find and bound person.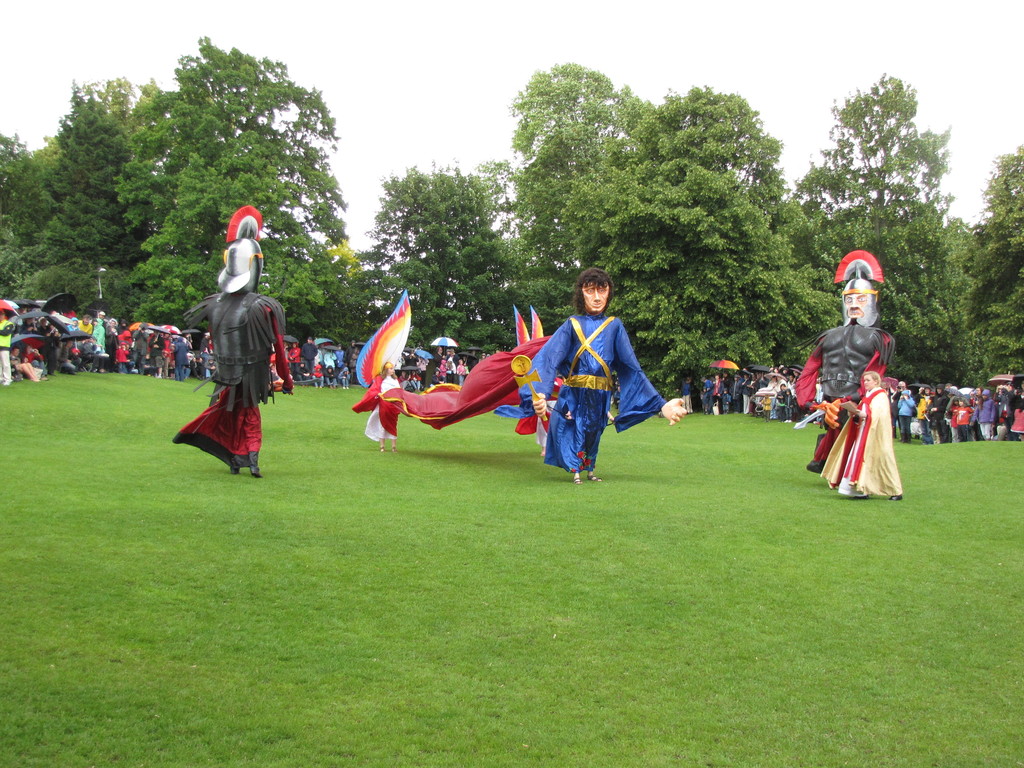
Bound: l=273, t=332, r=290, b=373.
